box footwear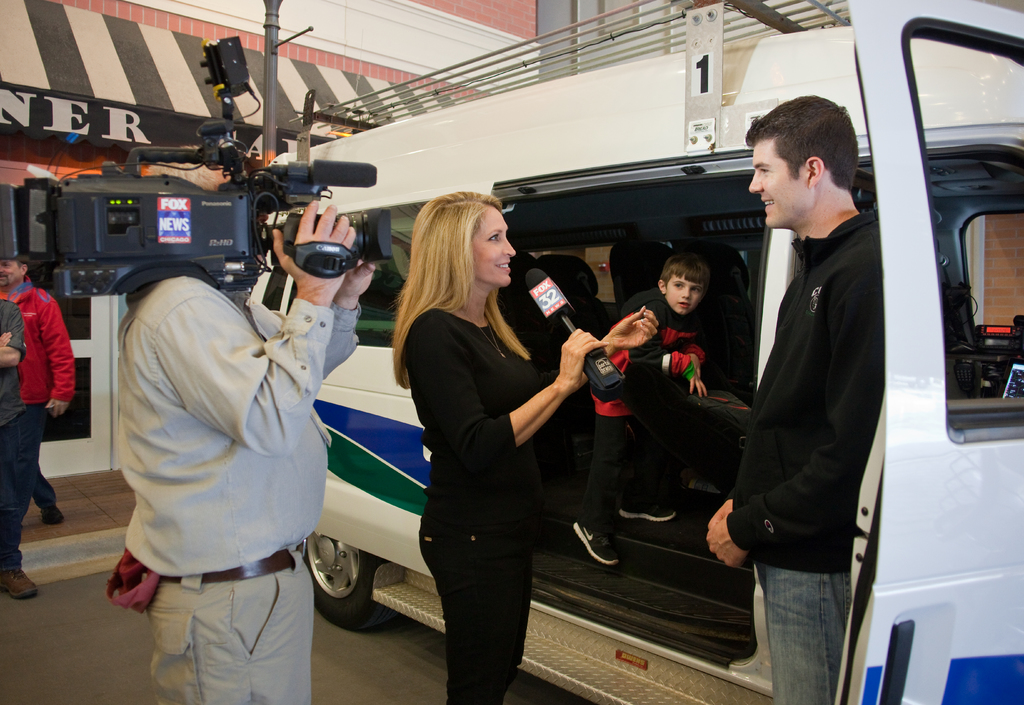
<region>618, 497, 676, 526</region>
